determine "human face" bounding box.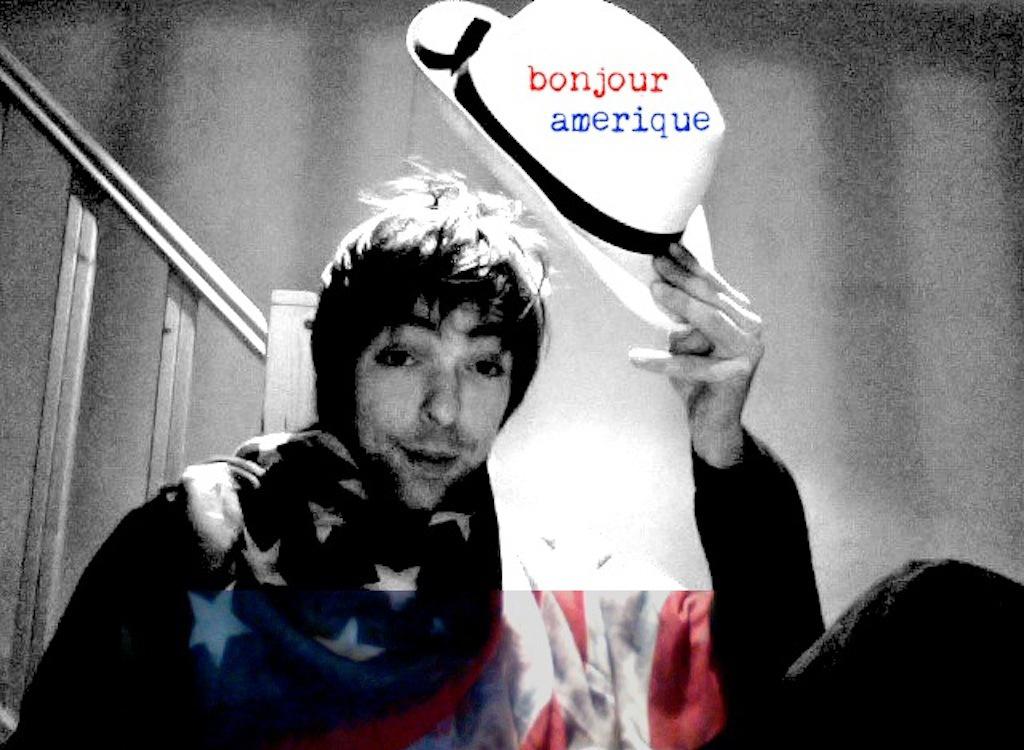
Determined: BBox(354, 297, 516, 510).
